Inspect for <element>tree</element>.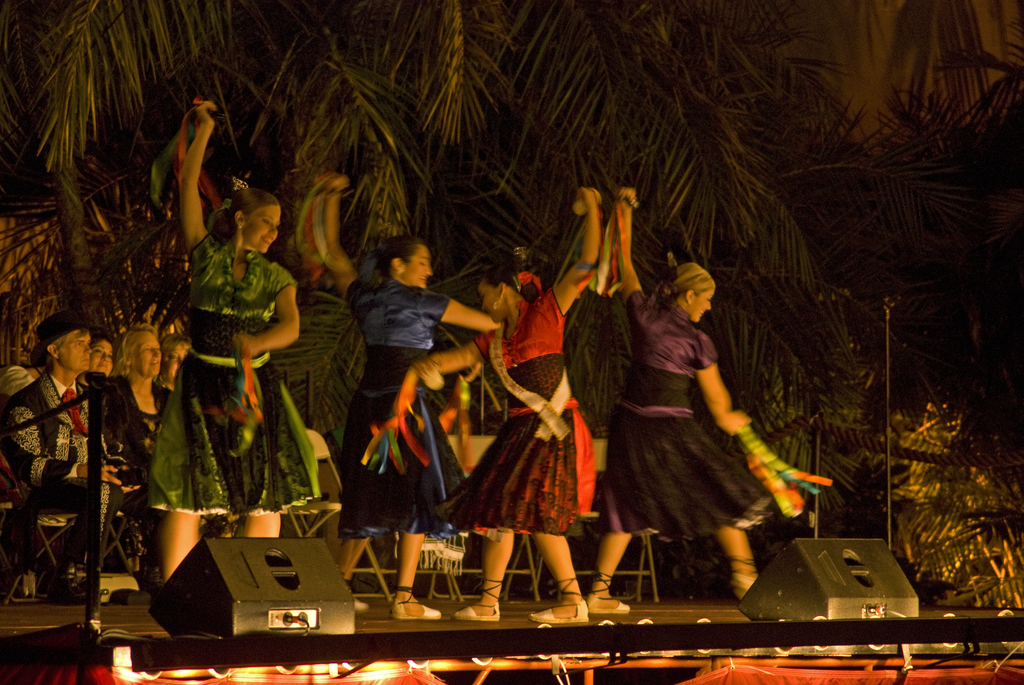
Inspection: Rect(692, 255, 883, 504).
